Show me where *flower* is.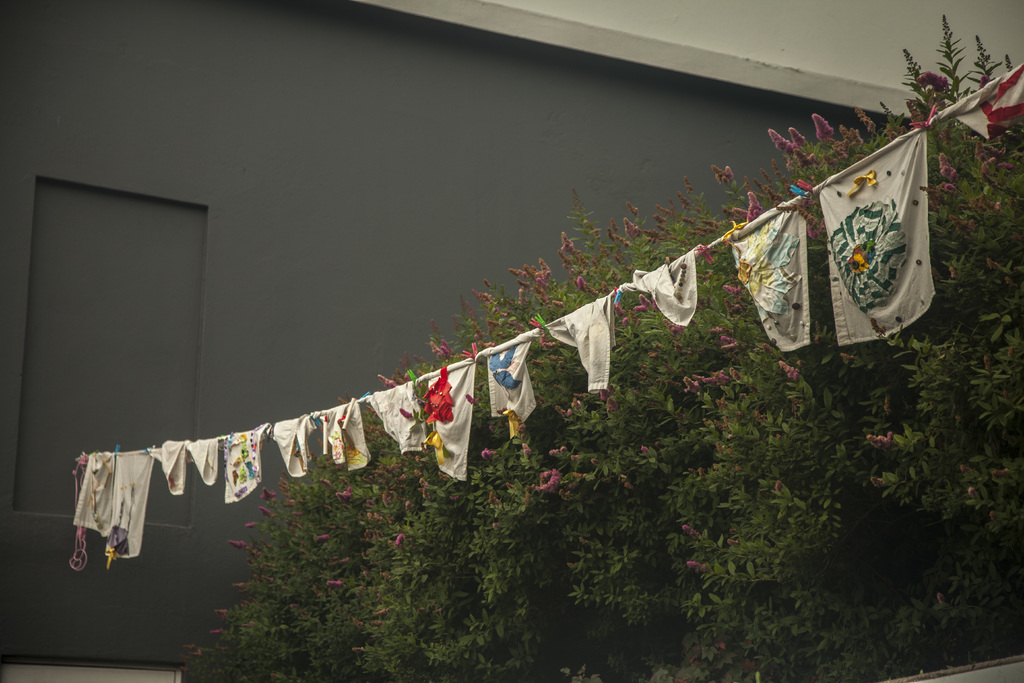
*flower* is at <region>373, 608, 387, 614</region>.
